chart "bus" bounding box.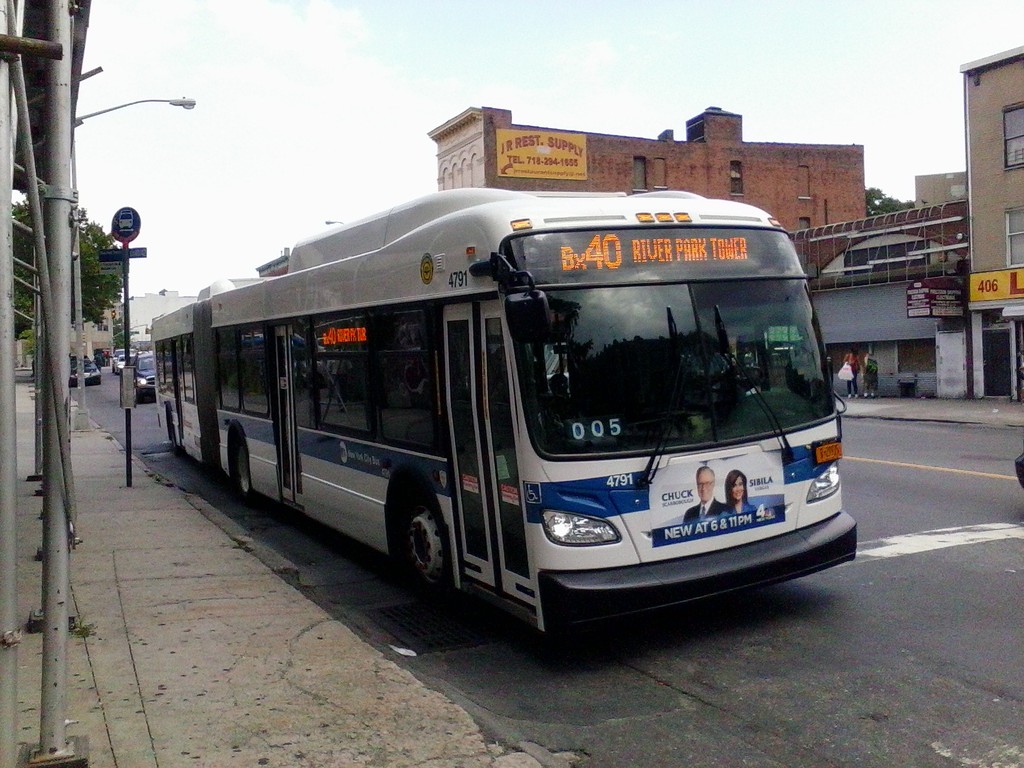
Charted: (left=147, top=186, right=858, bottom=634).
